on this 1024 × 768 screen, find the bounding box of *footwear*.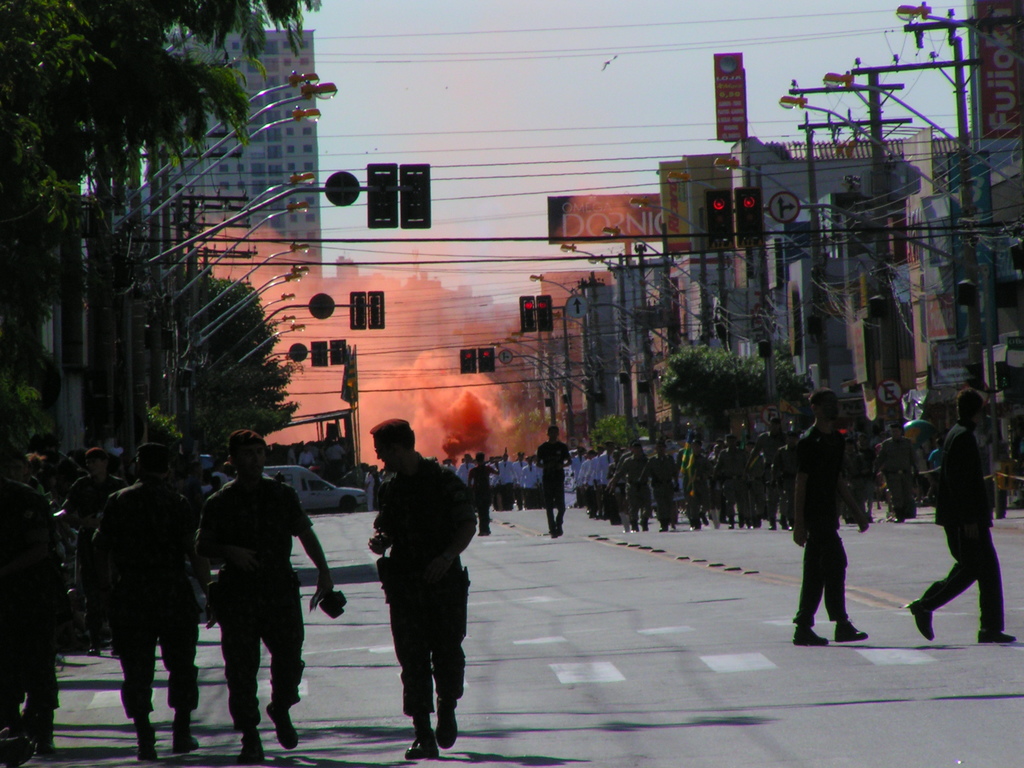
Bounding box: Rect(236, 733, 263, 767).
